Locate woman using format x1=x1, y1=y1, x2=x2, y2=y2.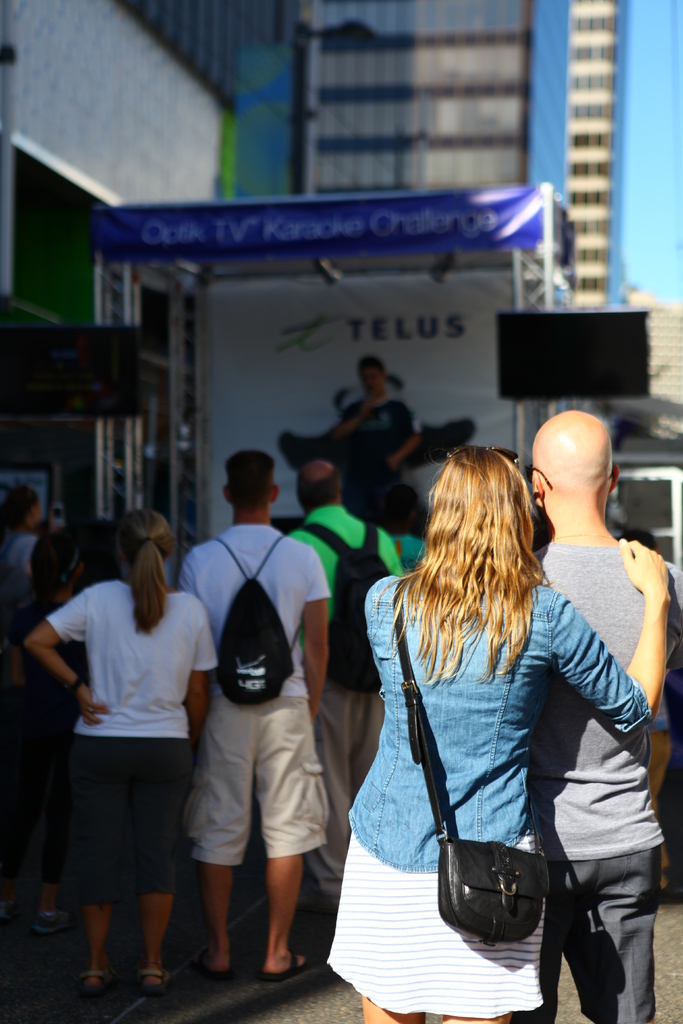
x1=338, y1=410, x2=660, y2=1023.
